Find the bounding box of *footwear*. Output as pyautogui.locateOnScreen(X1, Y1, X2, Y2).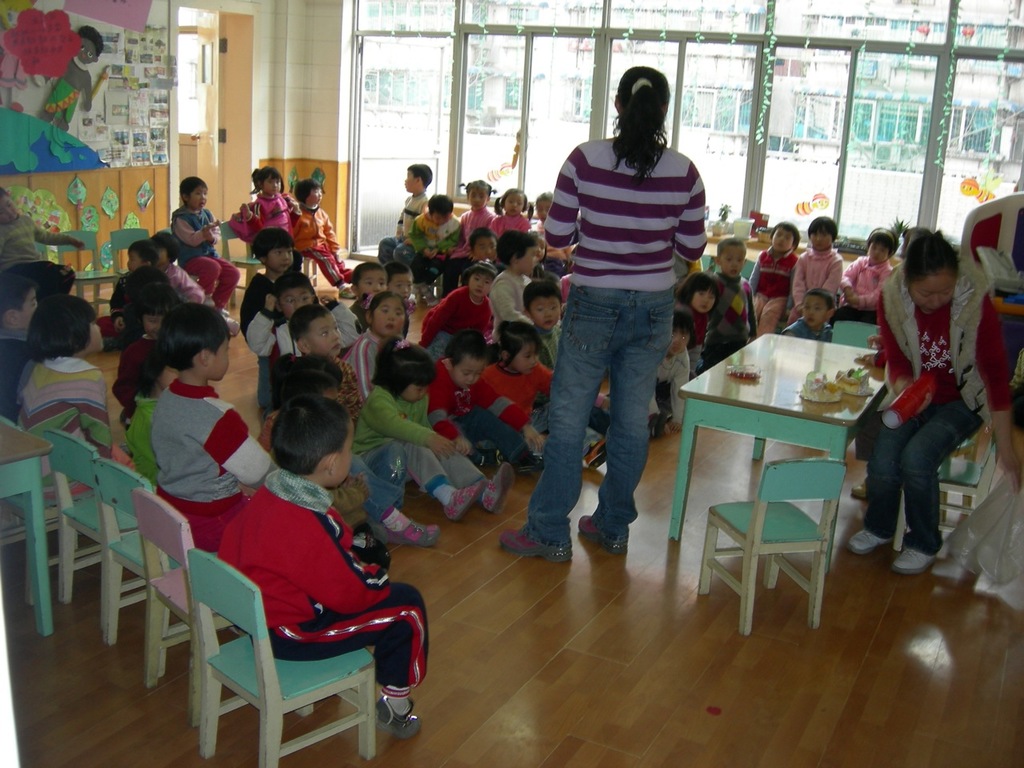
pyautogui.locateOnScreen(372, 698, 426, 736).
